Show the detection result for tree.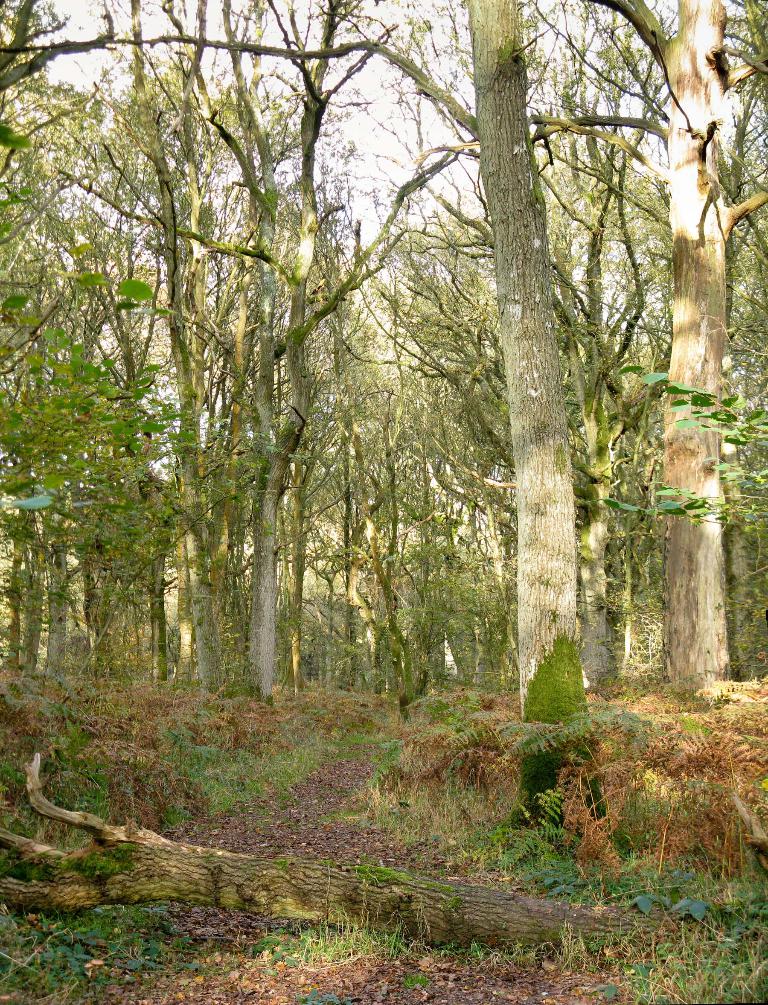
[564,0,767,713].
